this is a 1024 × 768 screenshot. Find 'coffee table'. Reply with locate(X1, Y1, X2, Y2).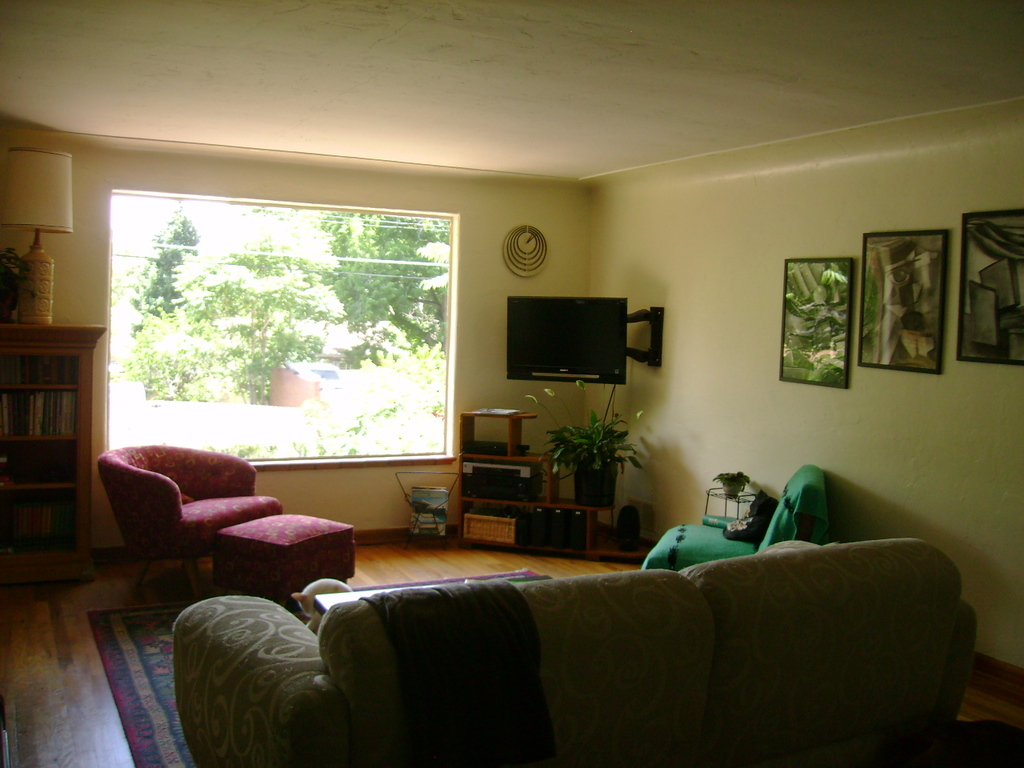
locate(218, 510, 358, 602).
